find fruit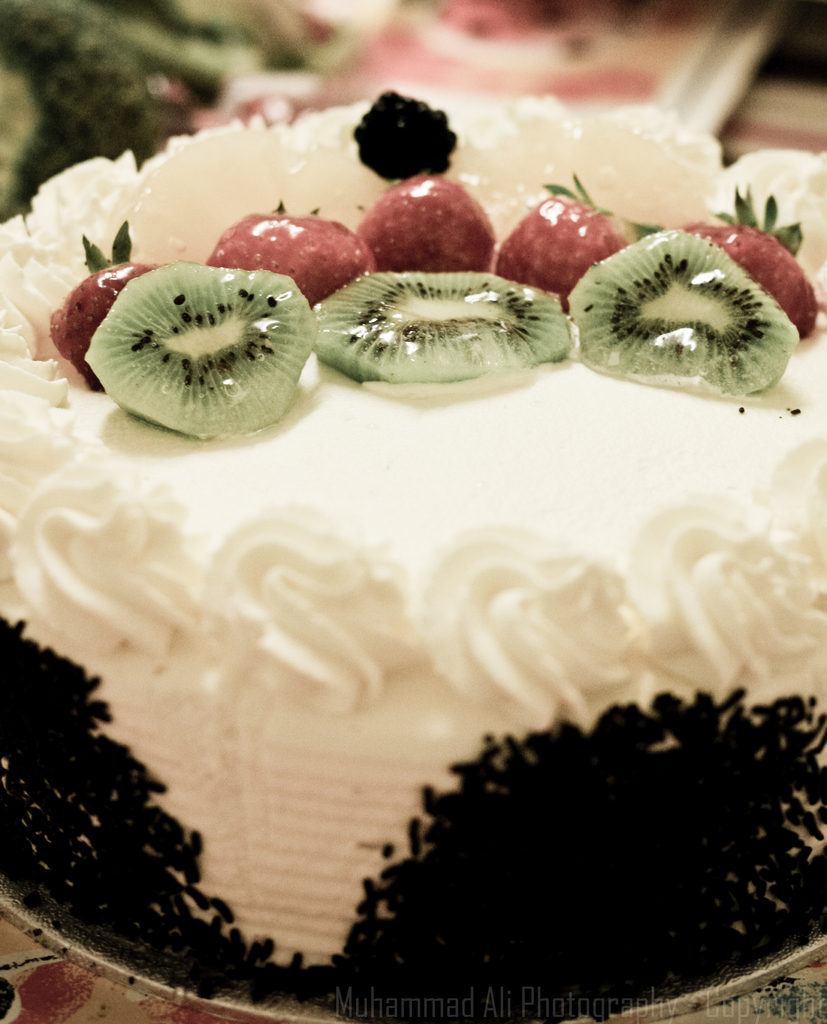
region(564, 227, 797, 396)
